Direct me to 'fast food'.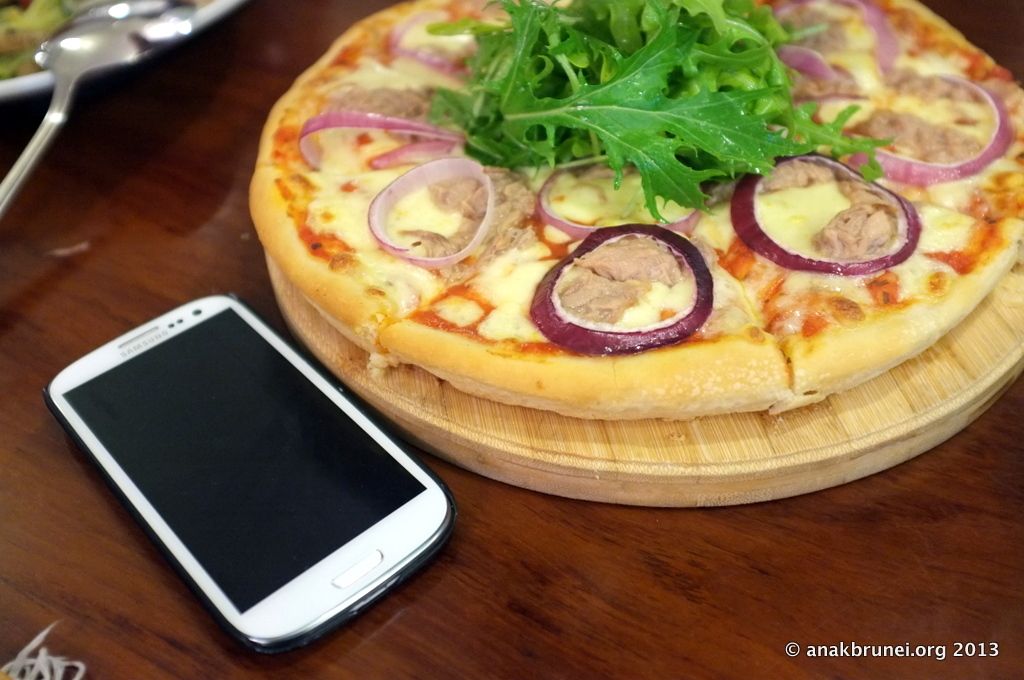
Direction: crop(217, 27, 996, 444).
